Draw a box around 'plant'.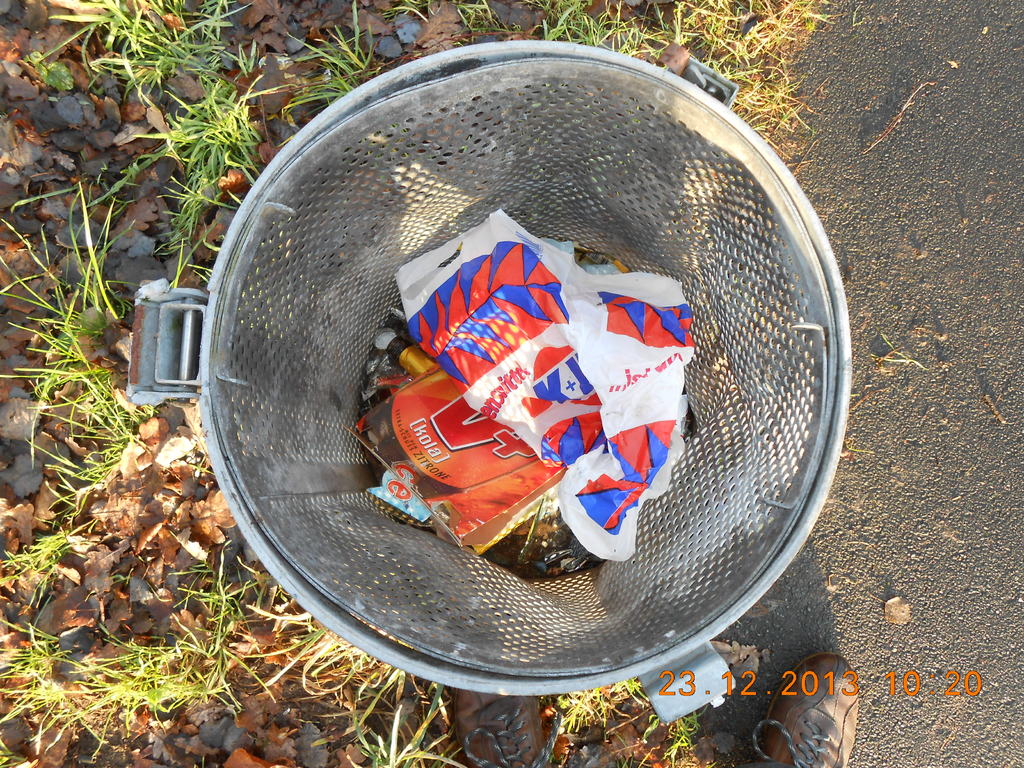
[x1=654, y1=700, x2=717, y2=764].
